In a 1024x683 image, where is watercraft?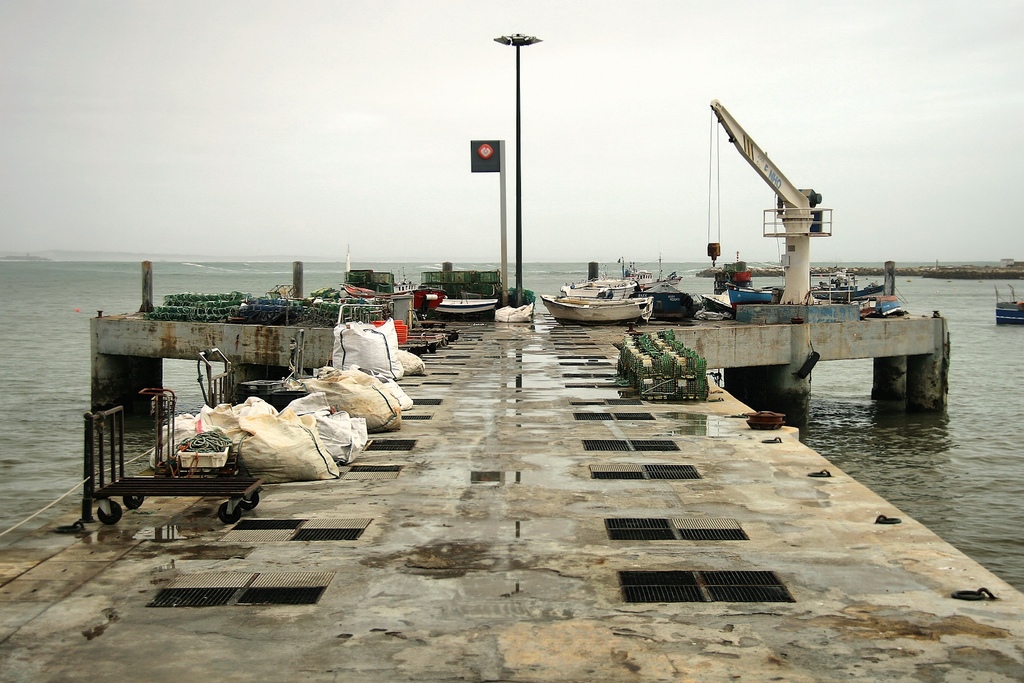
box(996, 284, 1023, 323).
